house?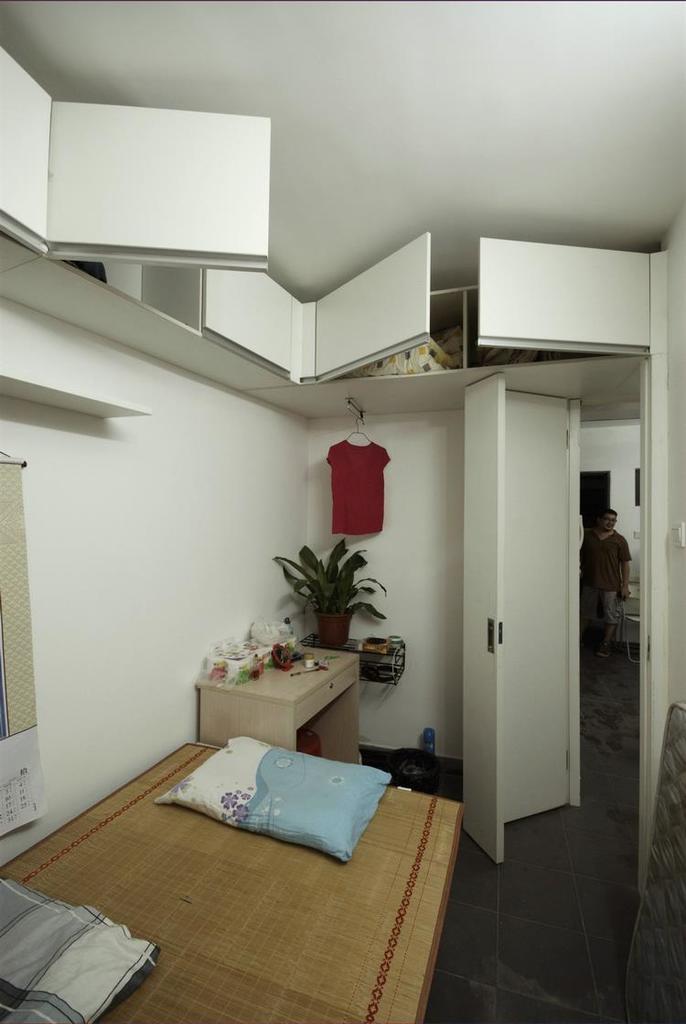
x1=0 y1=0 x2=685 y2=1023
